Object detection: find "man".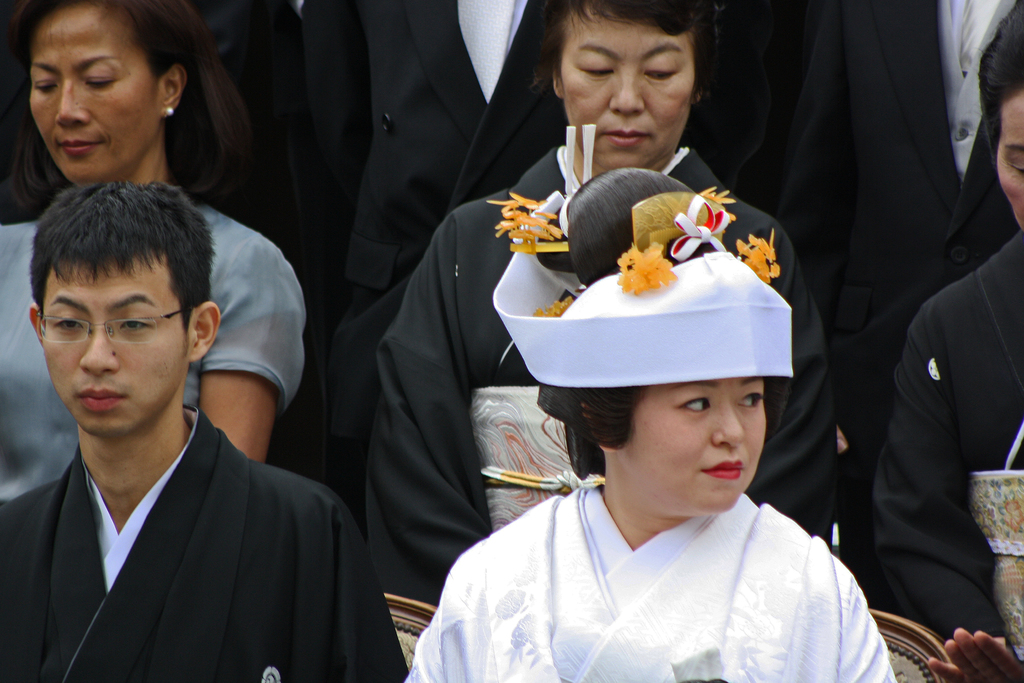
box=[0, 176, 356, 682].
